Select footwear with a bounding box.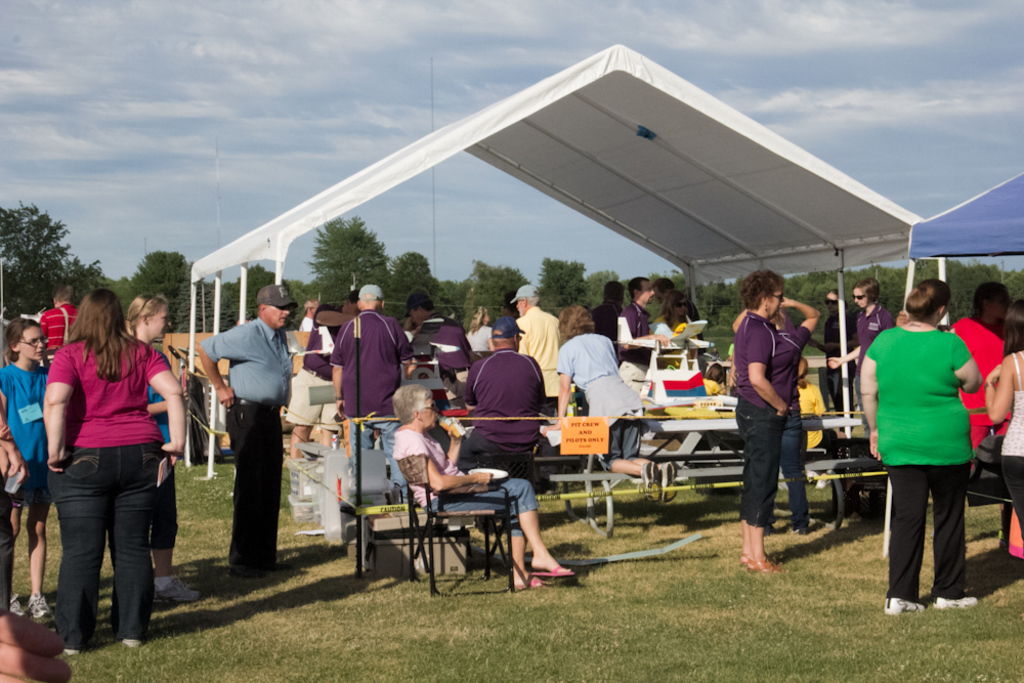
[left=883, top=596, right=926, bottom=617].
